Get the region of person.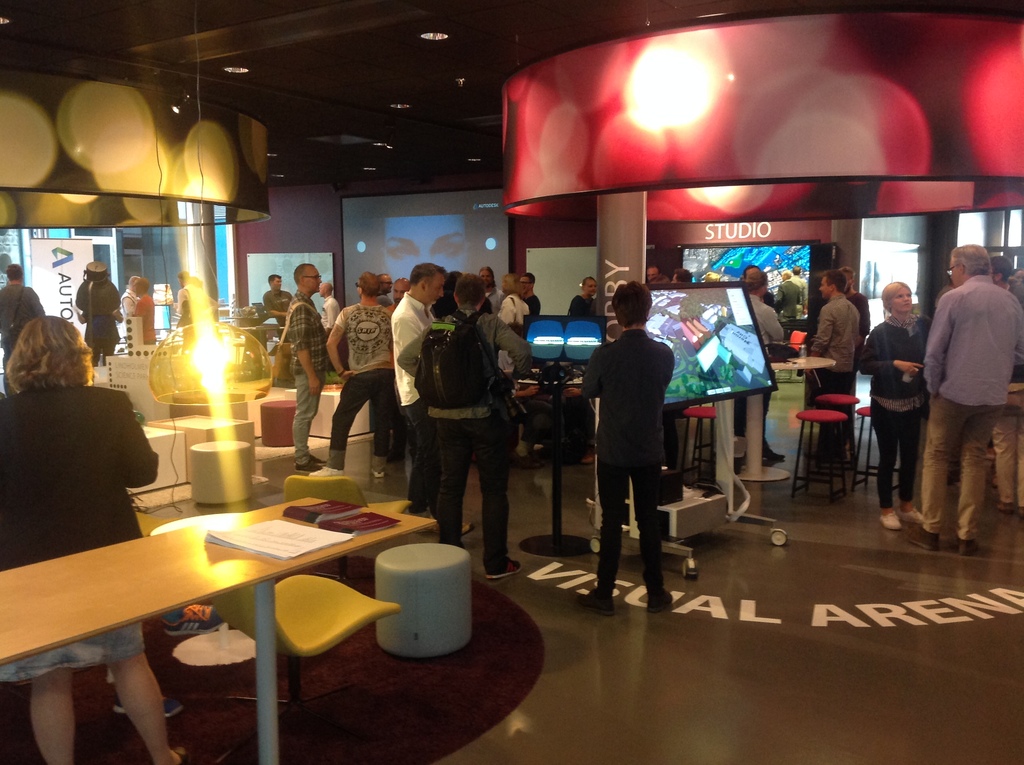
rect(74, 261, 124, 367).
